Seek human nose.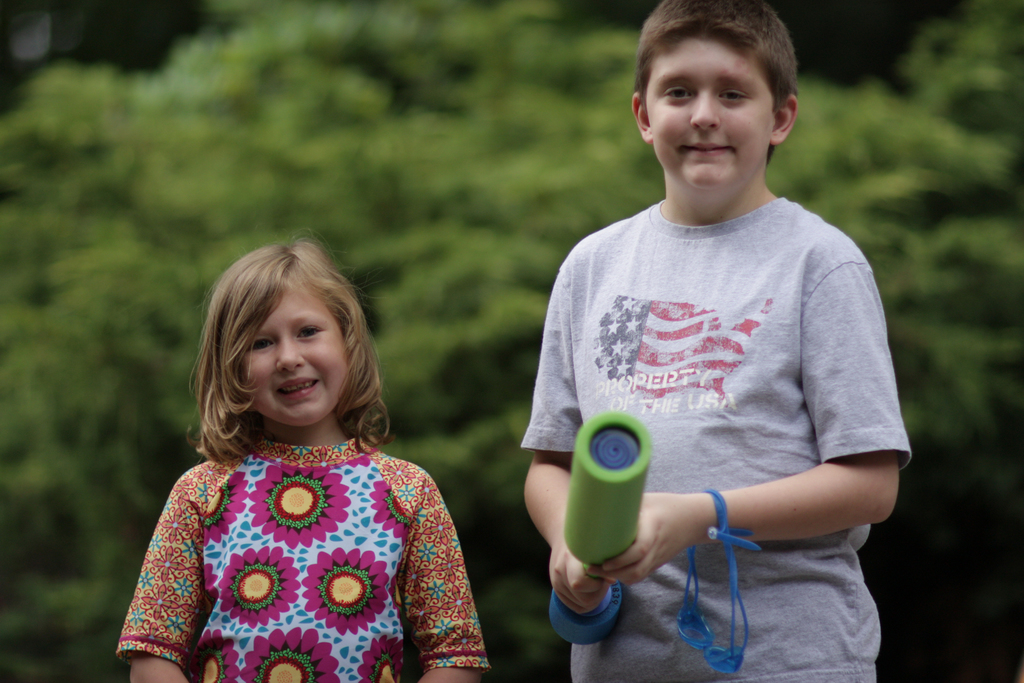
<region>689, 95, 721, 130</region>.
